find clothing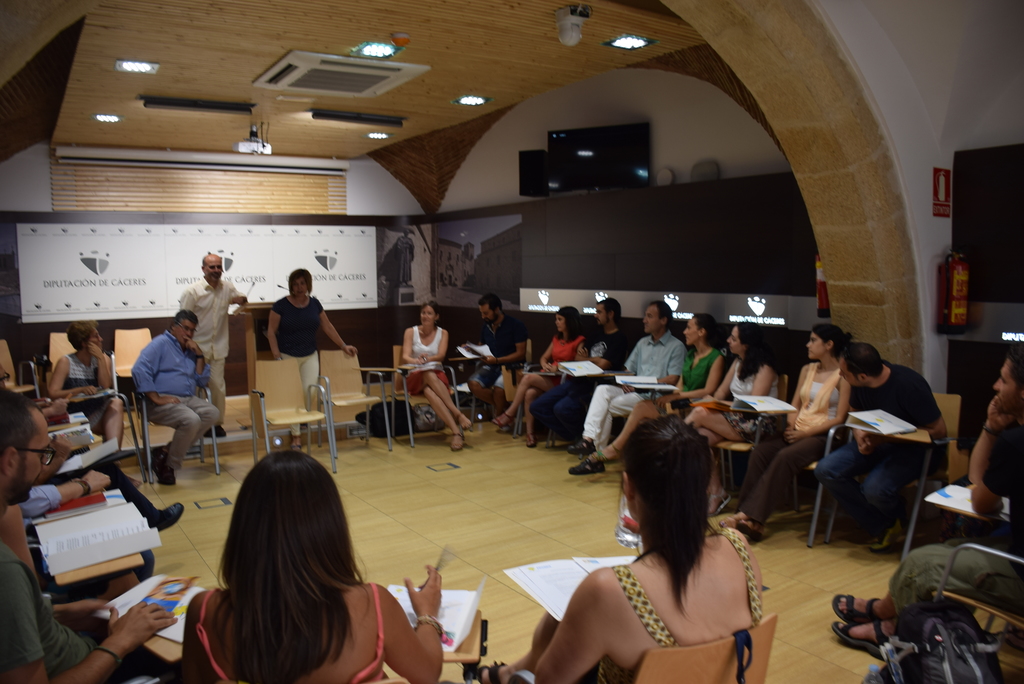
[584,325,684,486]
